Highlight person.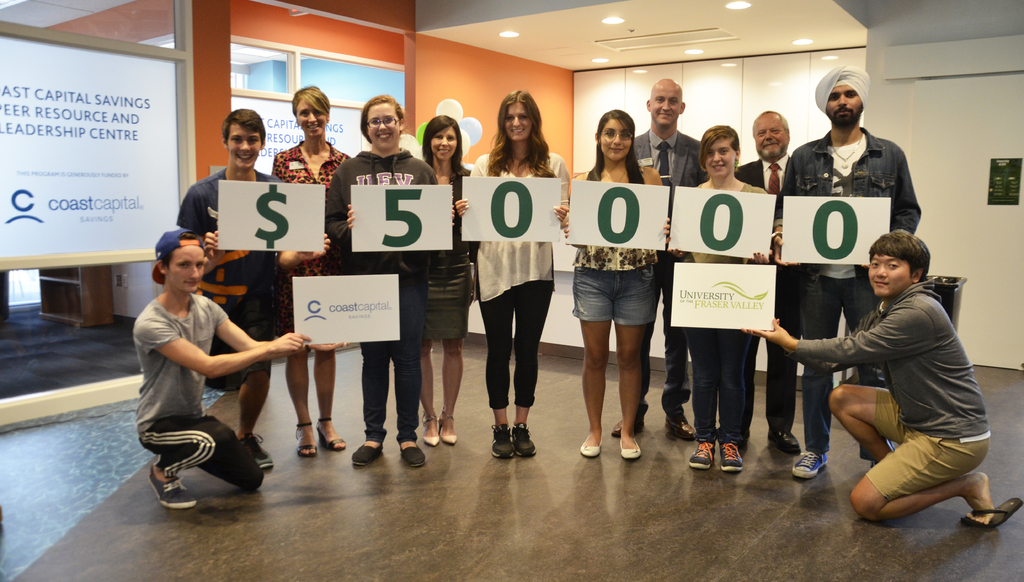
Highlighted region: (419, 108, 481, 452).
